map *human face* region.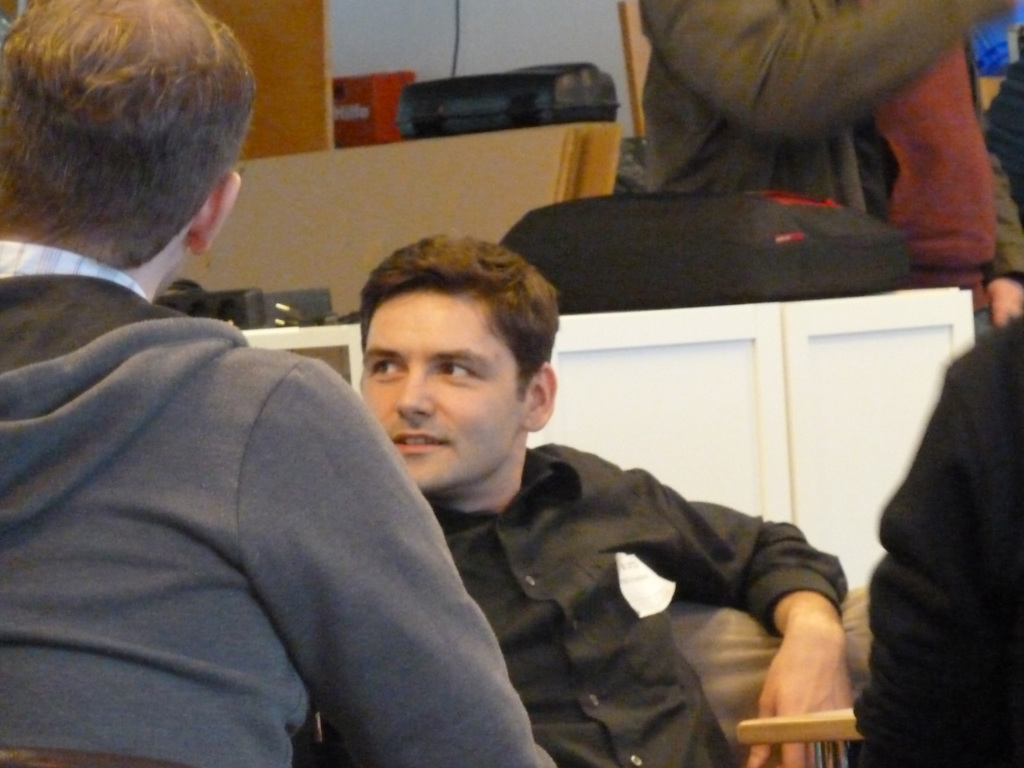
Mapped to {"x1": 362, "y1": 290, "x2": 520, "y2": 488}.
